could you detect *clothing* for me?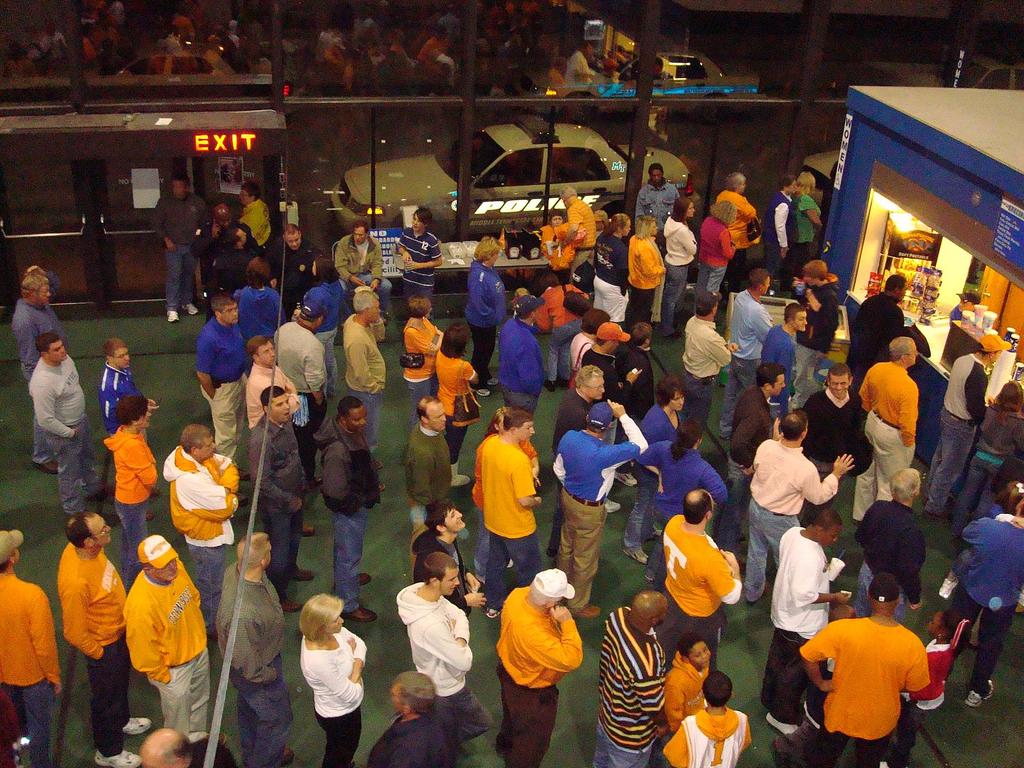
Detection result: (left=660, top=707, right=748, bottom=767).
